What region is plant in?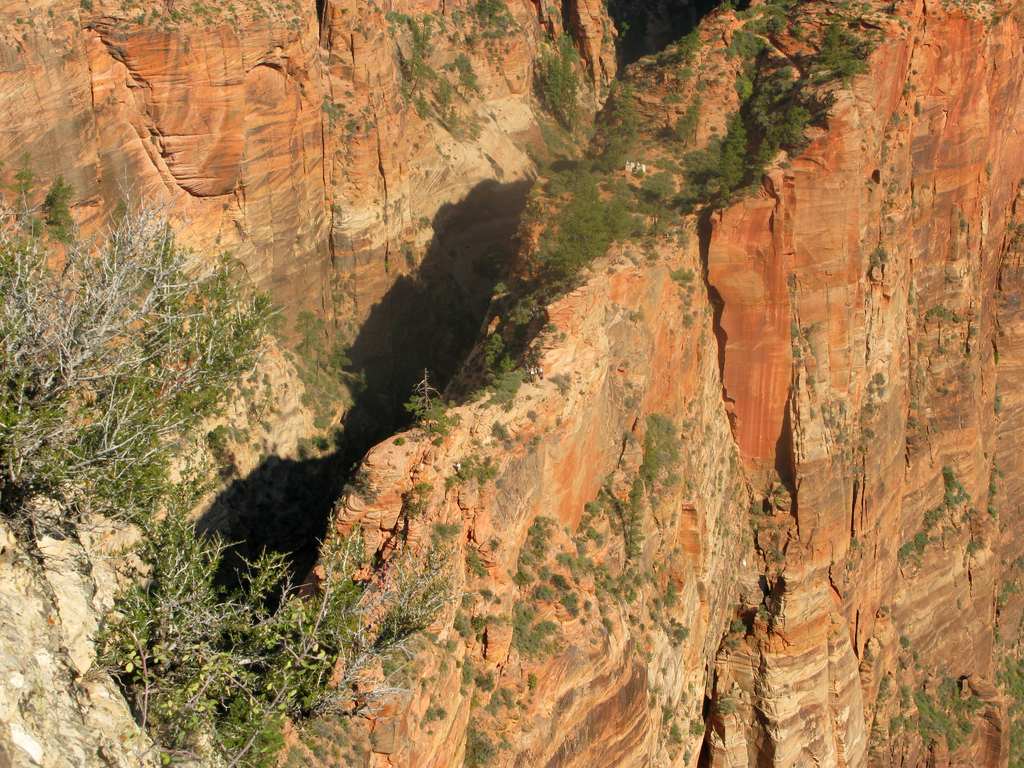
723,634,739,653.
